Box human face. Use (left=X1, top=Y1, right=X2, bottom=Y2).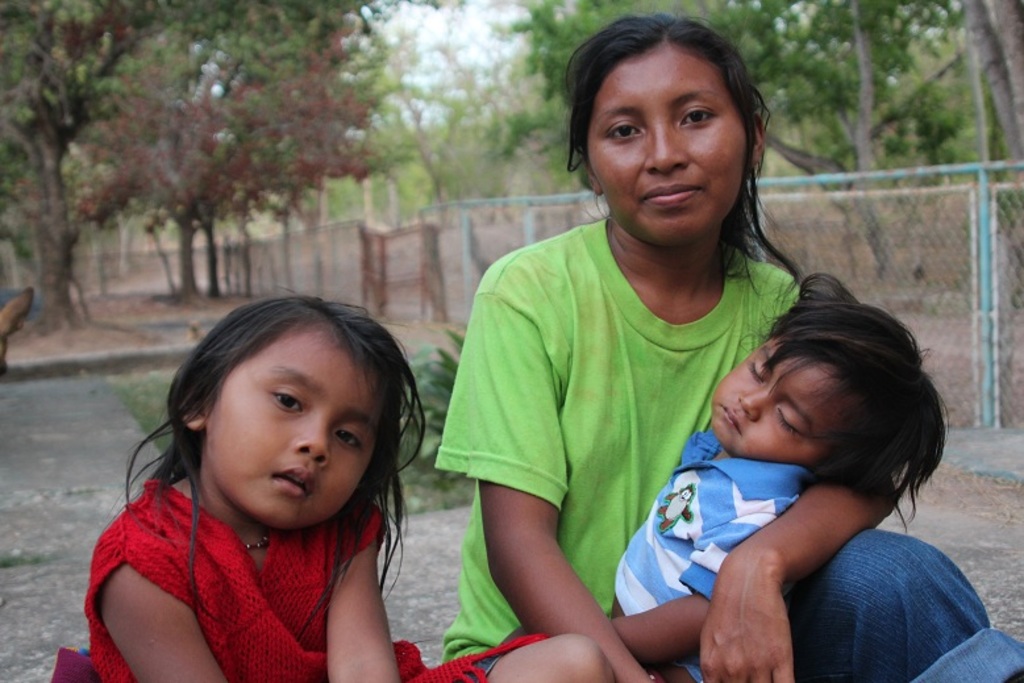
(left=590, top=38, right=750, bottom=242).
